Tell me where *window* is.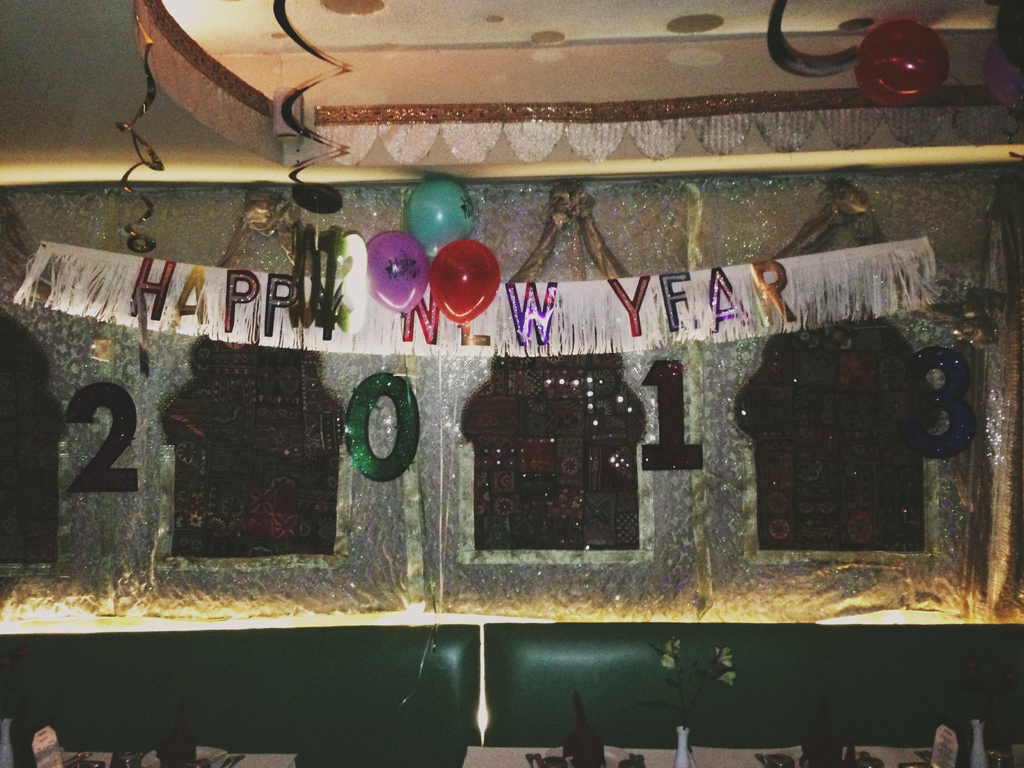
*window* is at [x1=453, y1=331, x2=653, y2=560].
